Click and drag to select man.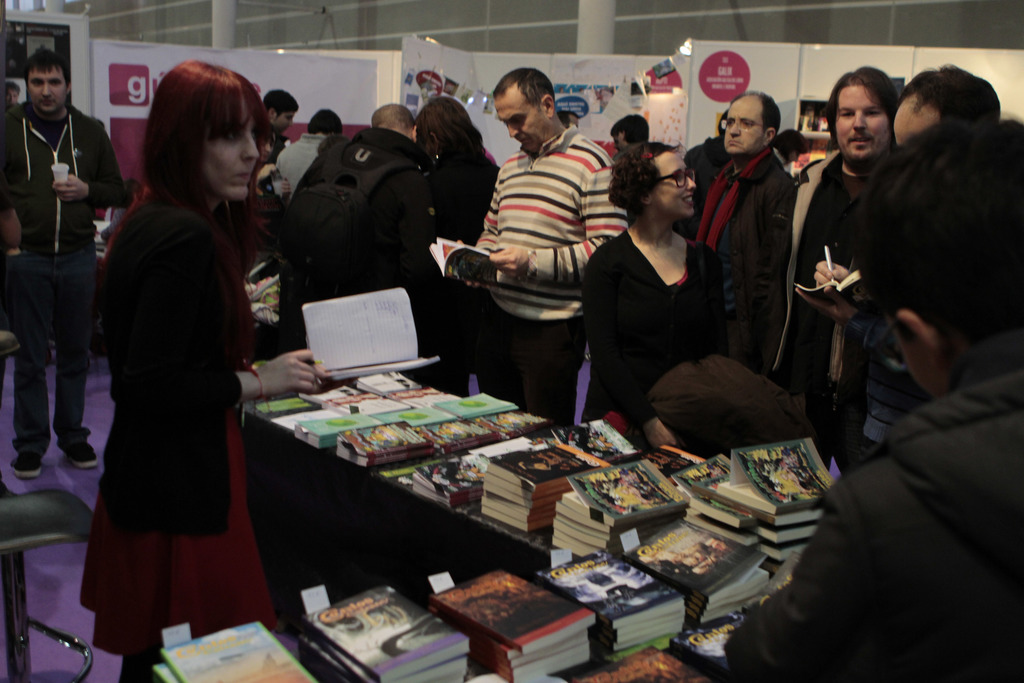
Selection: locate(671, 88, 797, 386).
